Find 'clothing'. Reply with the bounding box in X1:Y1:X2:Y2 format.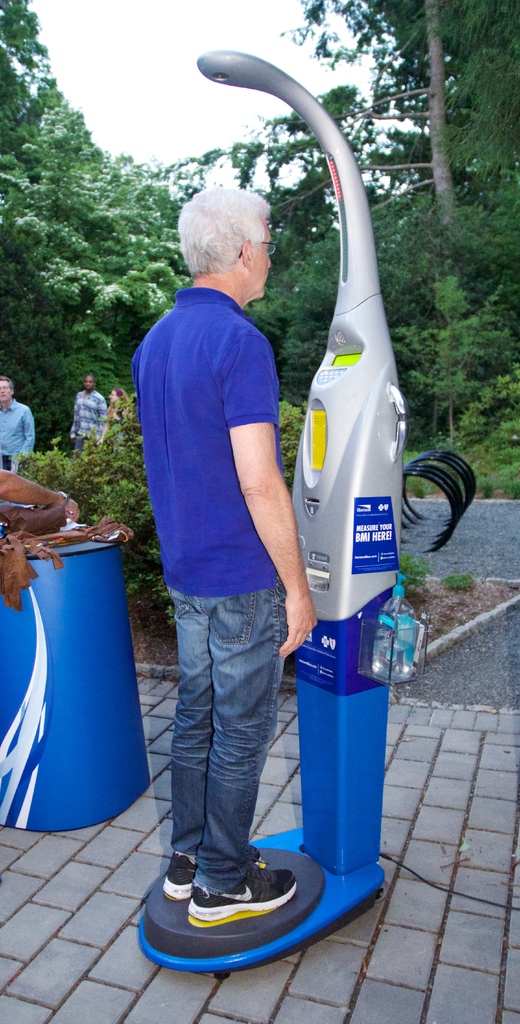
130:138:351:889.
